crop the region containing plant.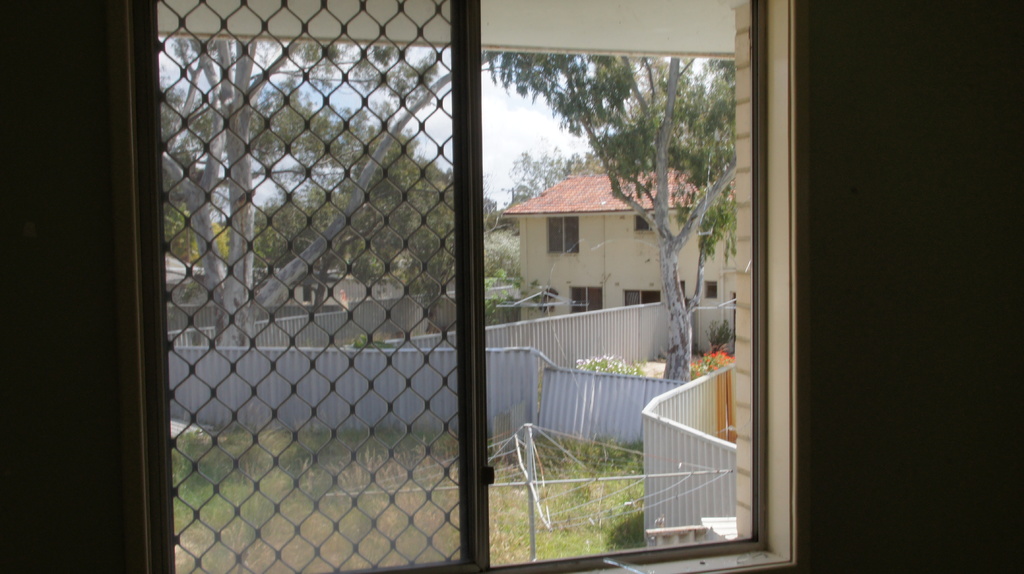
Crop region: locate(473, 289, 525, 325).
